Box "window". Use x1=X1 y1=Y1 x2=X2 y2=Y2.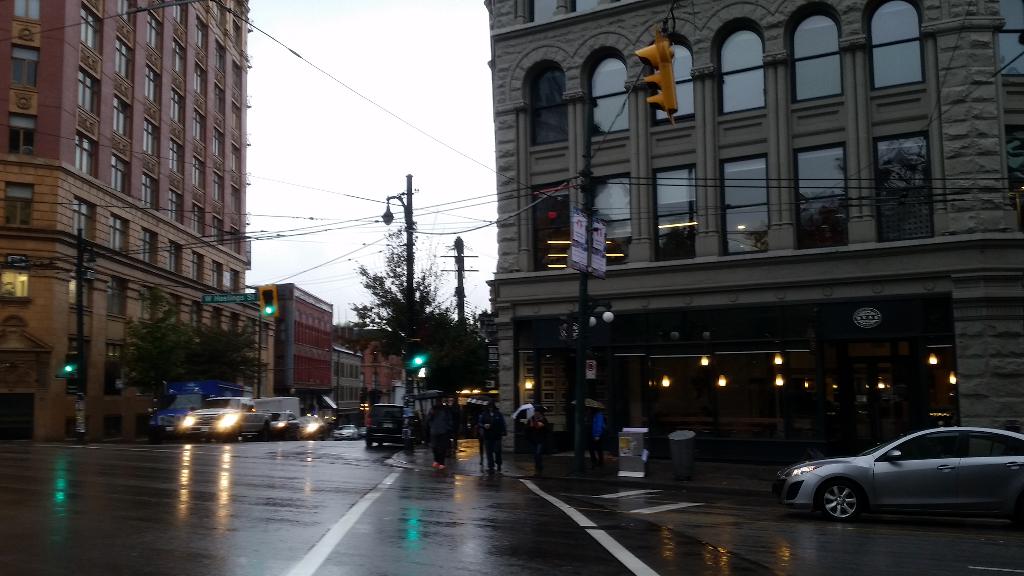
x1=232 y1=8 x2=244 y2=50.
